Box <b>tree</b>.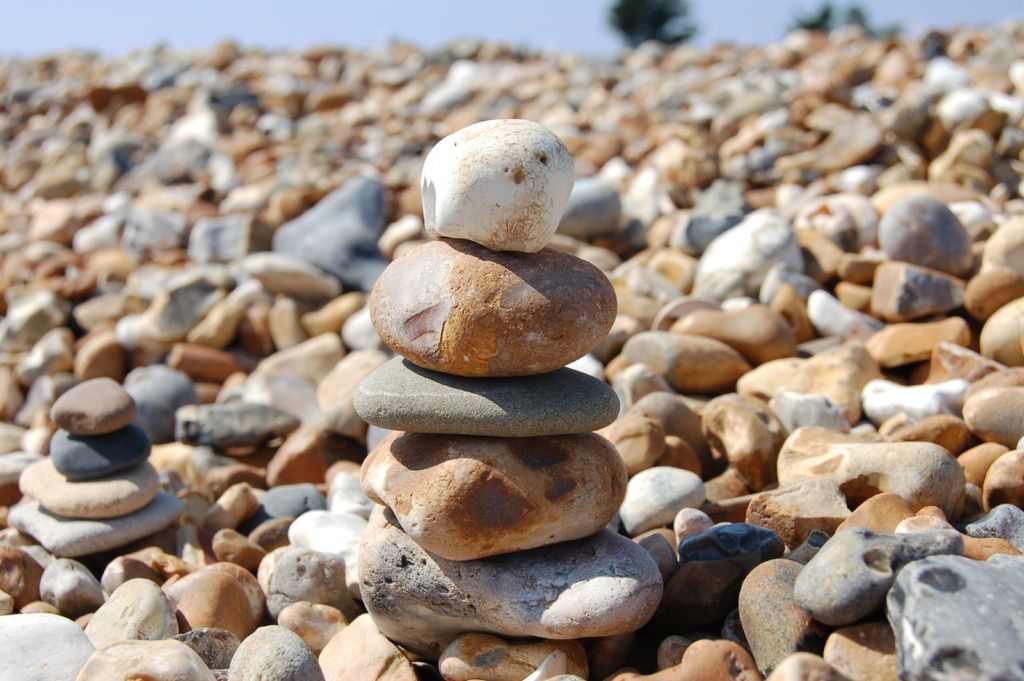
region(608, 1, 644, 74).
